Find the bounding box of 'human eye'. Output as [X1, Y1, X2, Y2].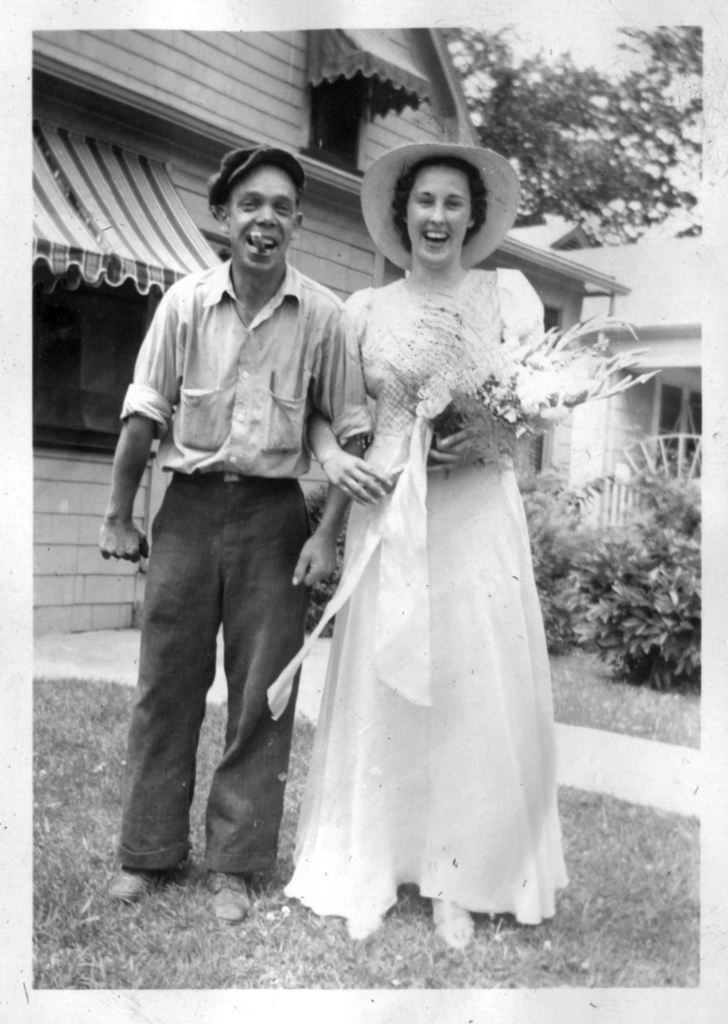
[445, 199, 462, 209].
